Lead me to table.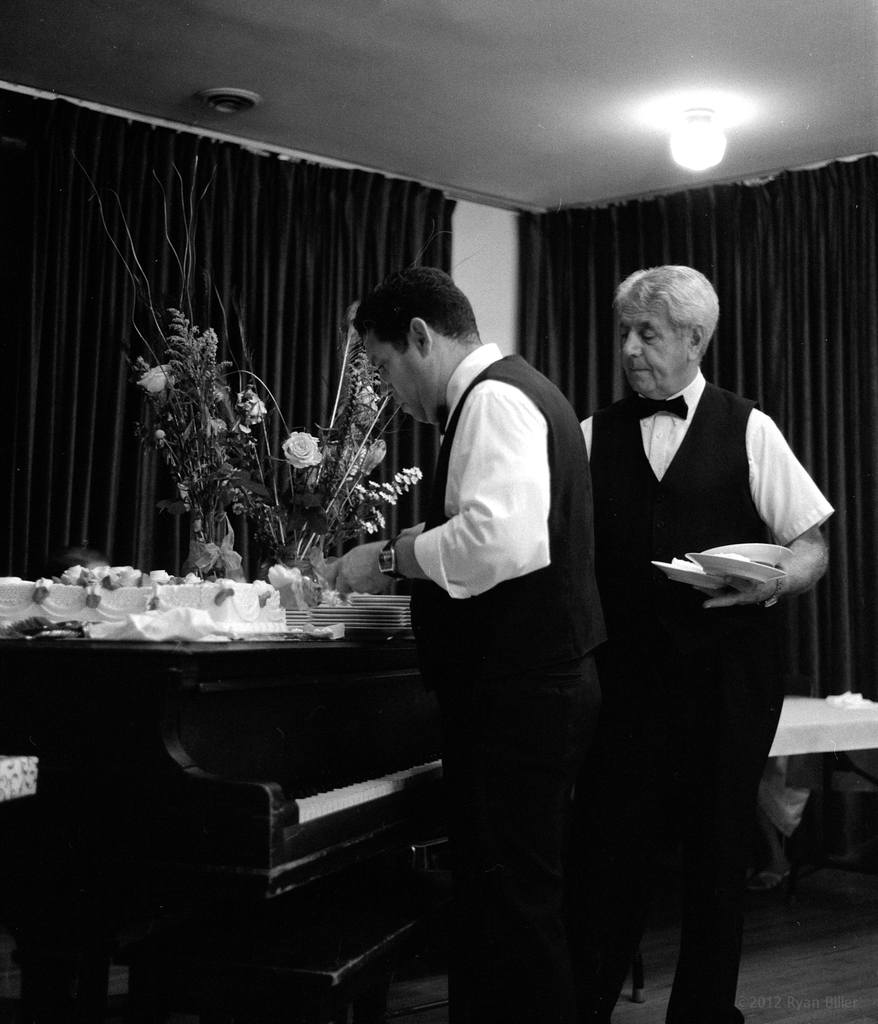
Lead to BBox(764, 690, 877, 765).
